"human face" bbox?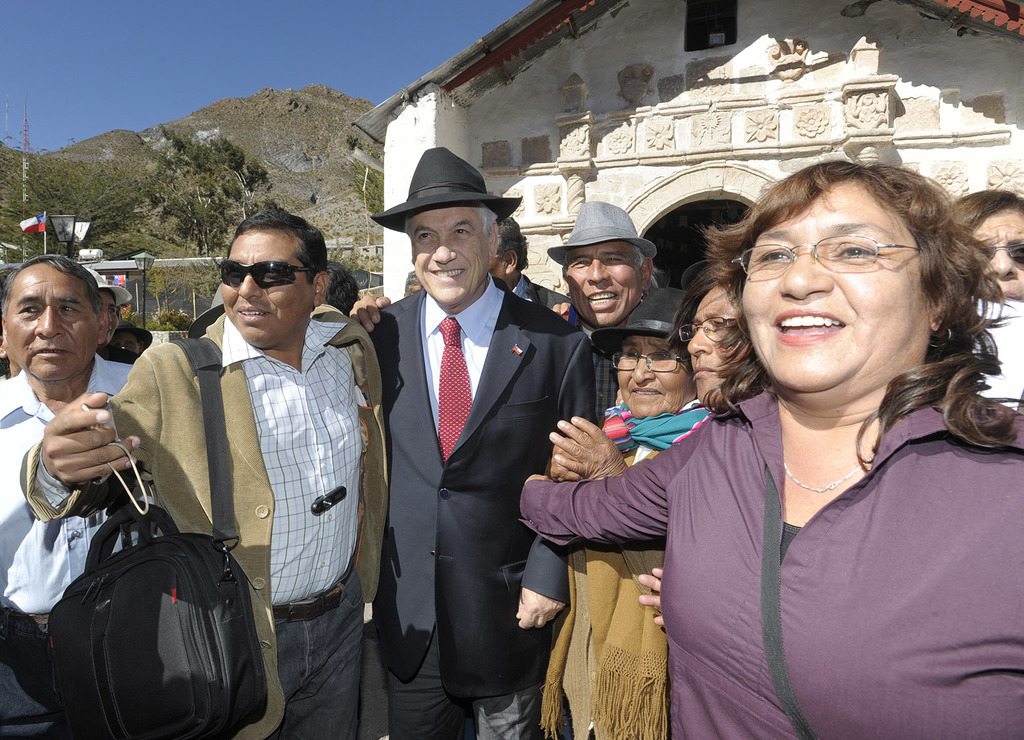
[100,295,120,344]
